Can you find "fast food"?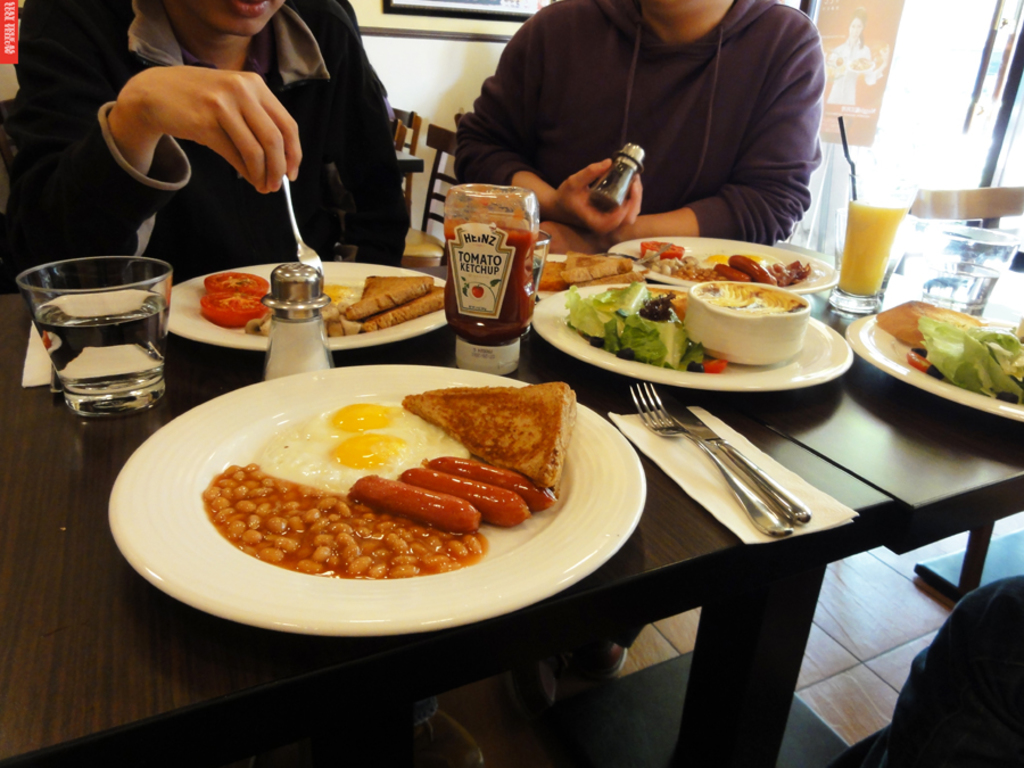
Yes, bounding box: bbox=(430, 451, 559, 515).
